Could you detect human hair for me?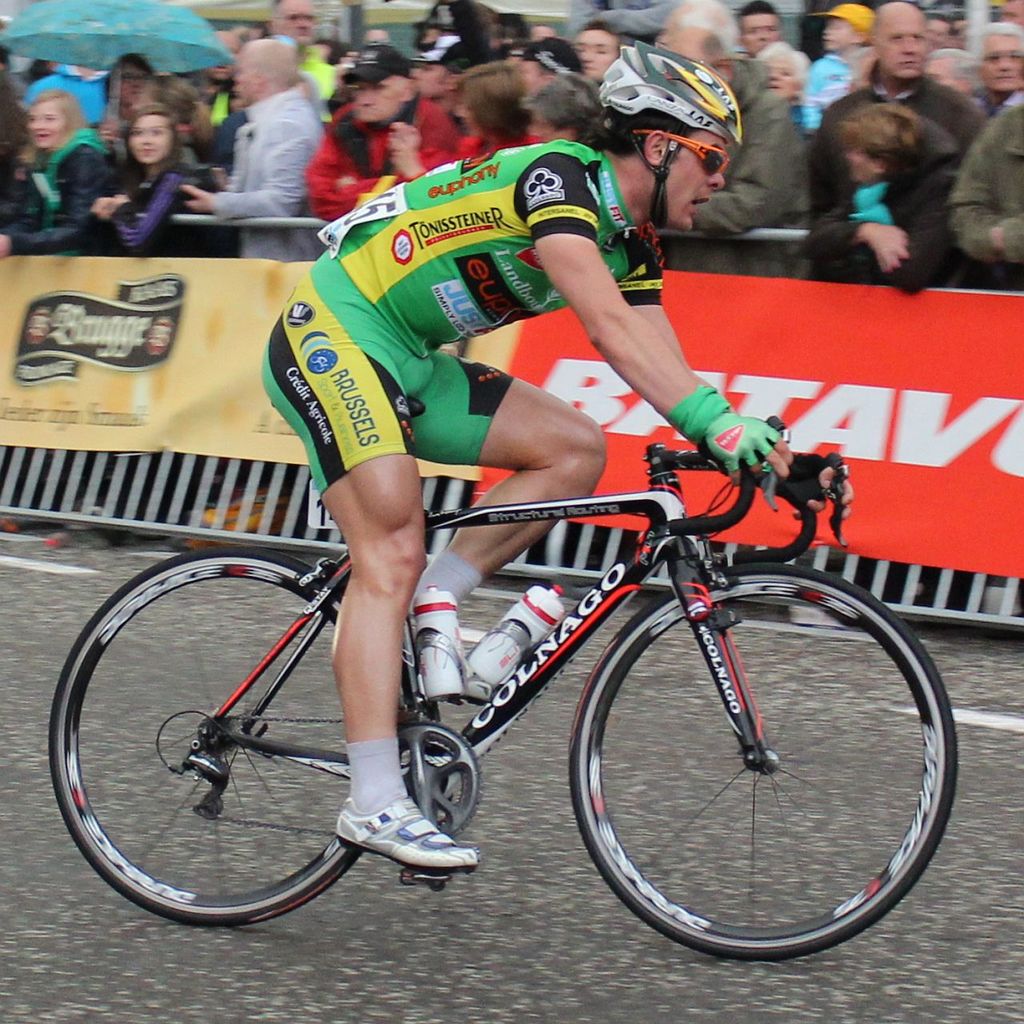
Detection result: select_region(837, 102, 932, 182).
